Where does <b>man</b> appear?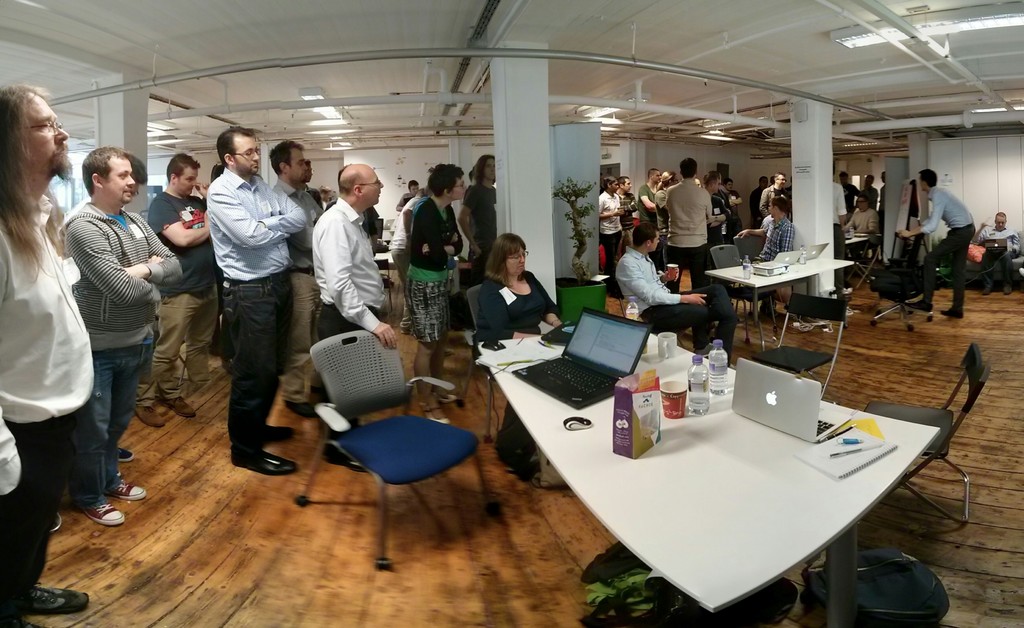
Appears at {"left": 895, "top": 166, "right": 977, "bottom": 319}.
